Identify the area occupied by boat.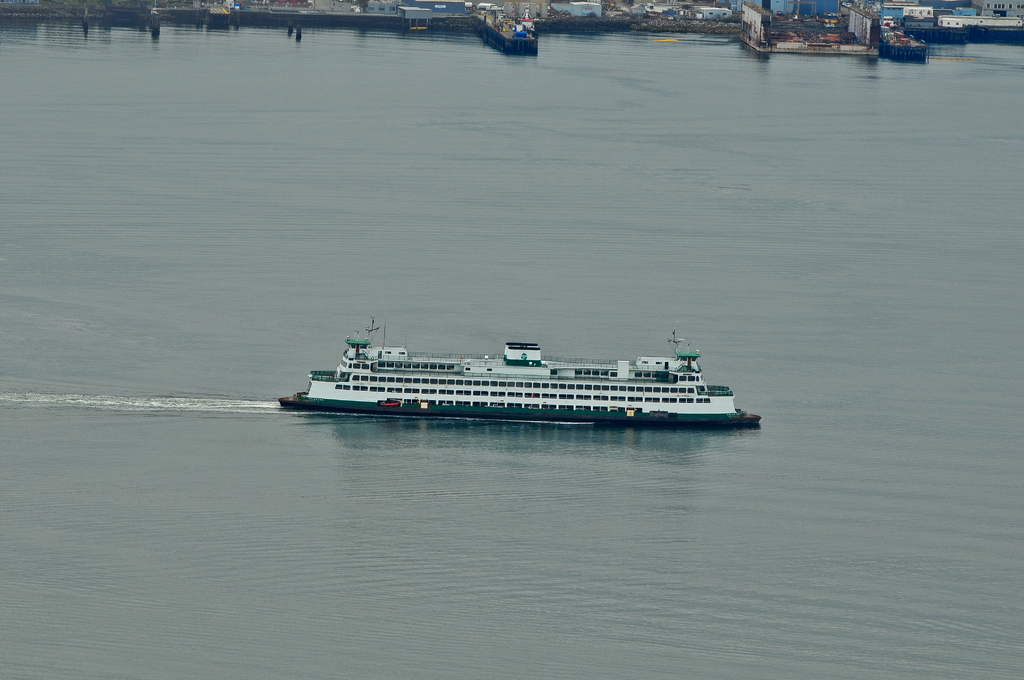
Area: <region>273, 316, 760, 430</region>.
